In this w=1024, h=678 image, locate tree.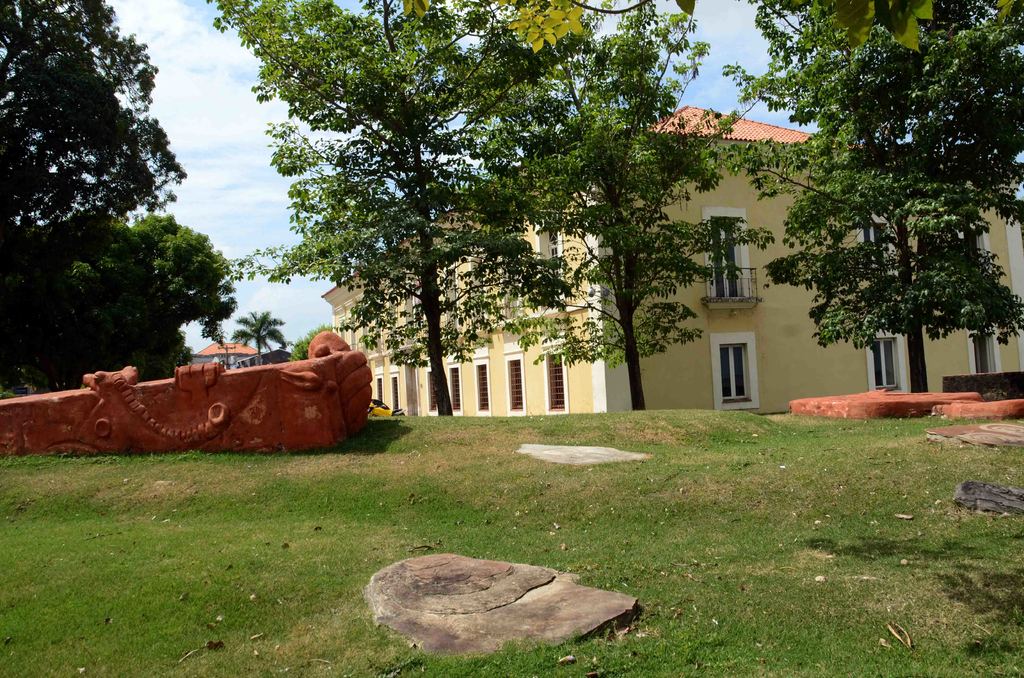
Bounding box: BBox(719, 0, 1023, 392).
